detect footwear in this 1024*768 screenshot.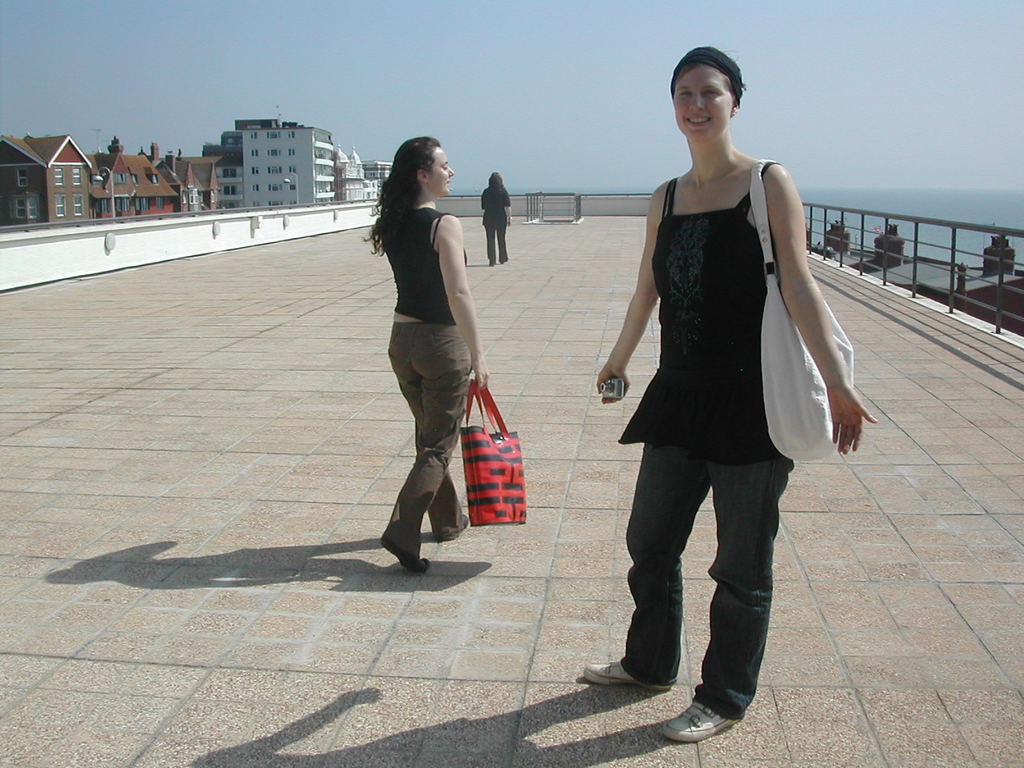
Detection: (665,674,765,740).
